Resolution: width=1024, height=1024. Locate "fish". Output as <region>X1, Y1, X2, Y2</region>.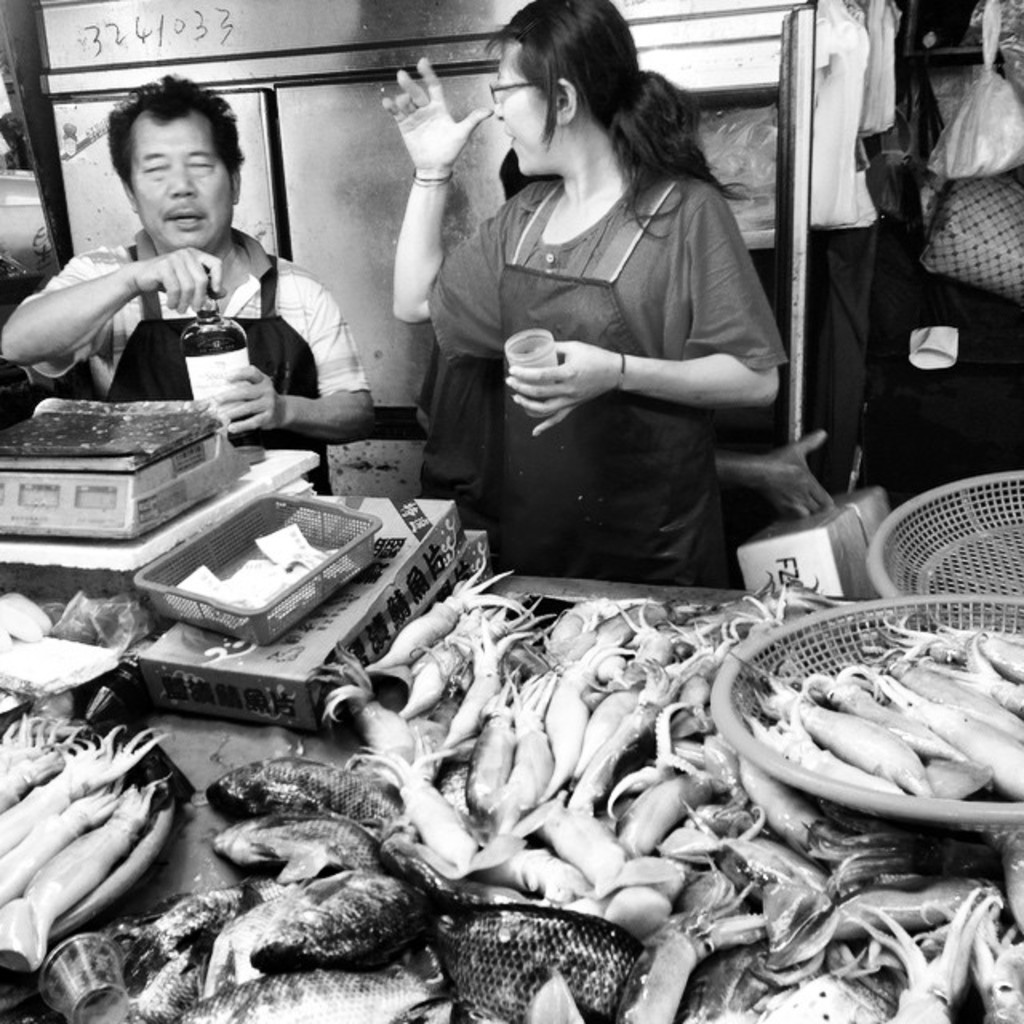
<region>173, 957, 450, 1022</region>.
